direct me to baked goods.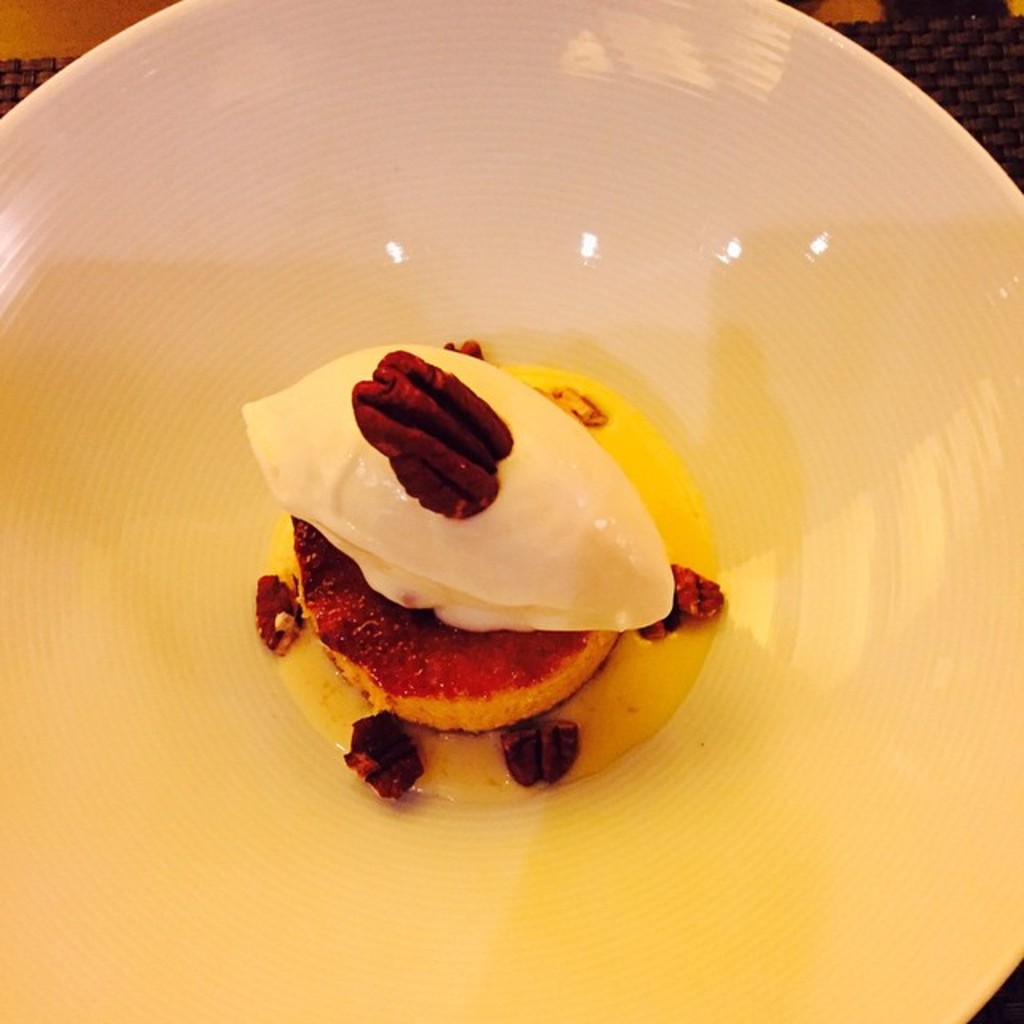
Direction: 296, 507, 624, 733.
